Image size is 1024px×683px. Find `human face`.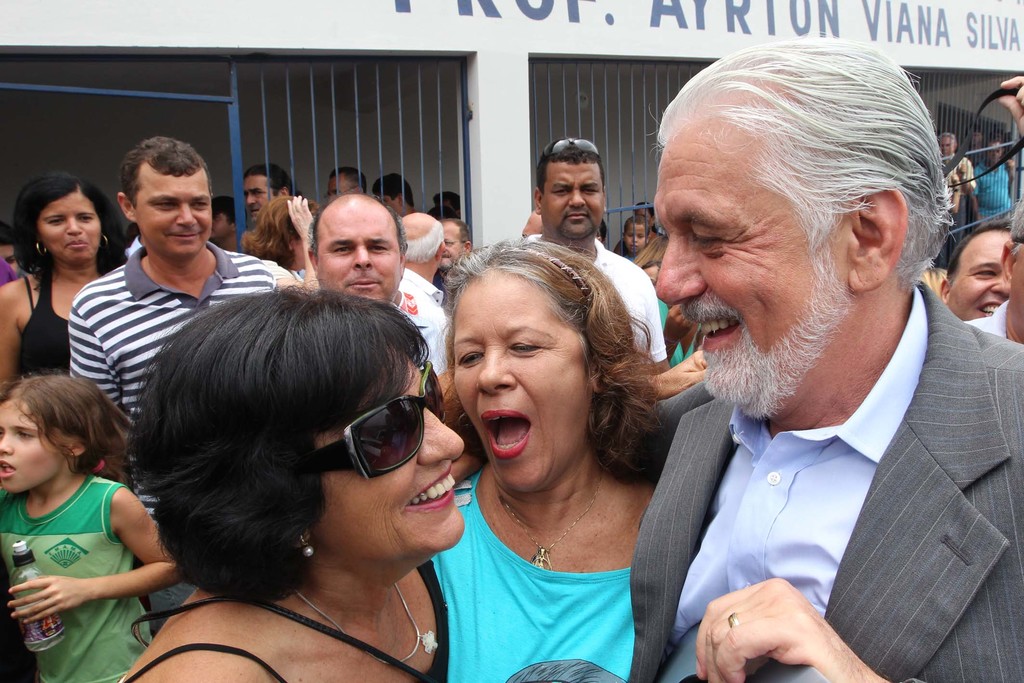
bbox=(136, 175, 214, 265).
